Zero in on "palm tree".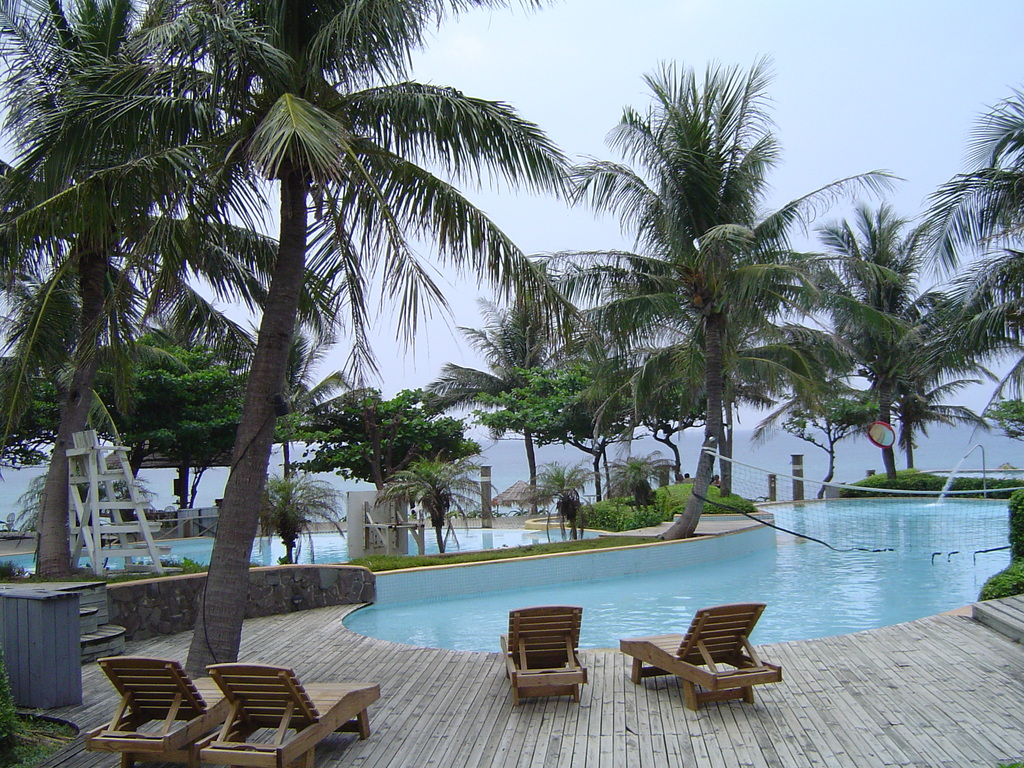
Zeroed in: bbox(38, 0, 475, 205).
